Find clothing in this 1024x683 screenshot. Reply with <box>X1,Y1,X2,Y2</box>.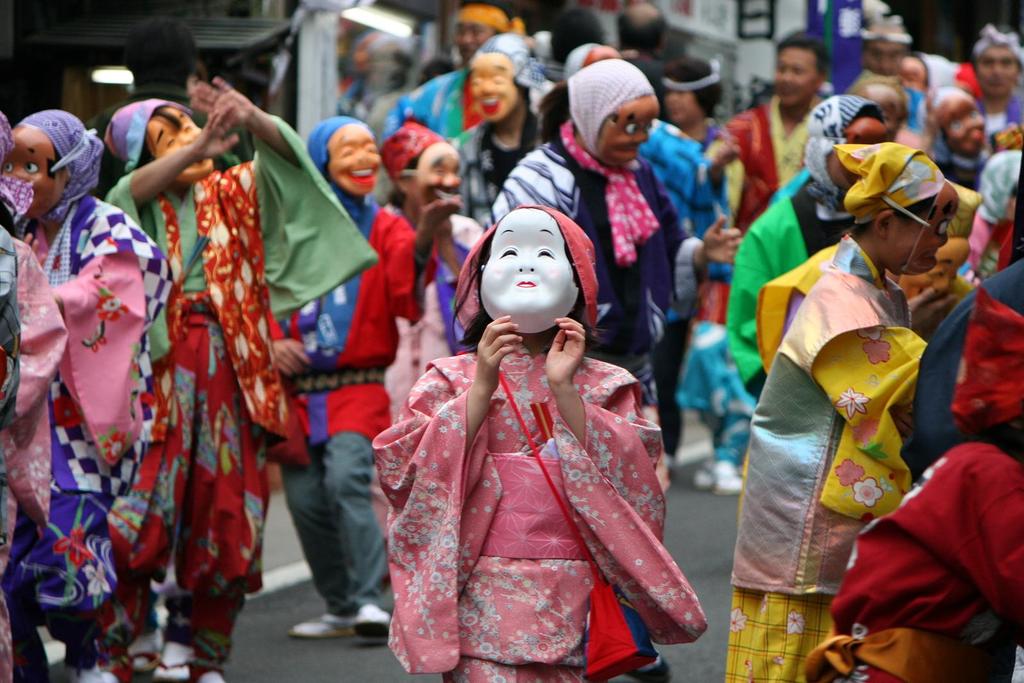
<box>973,16,1021,56</box>.
